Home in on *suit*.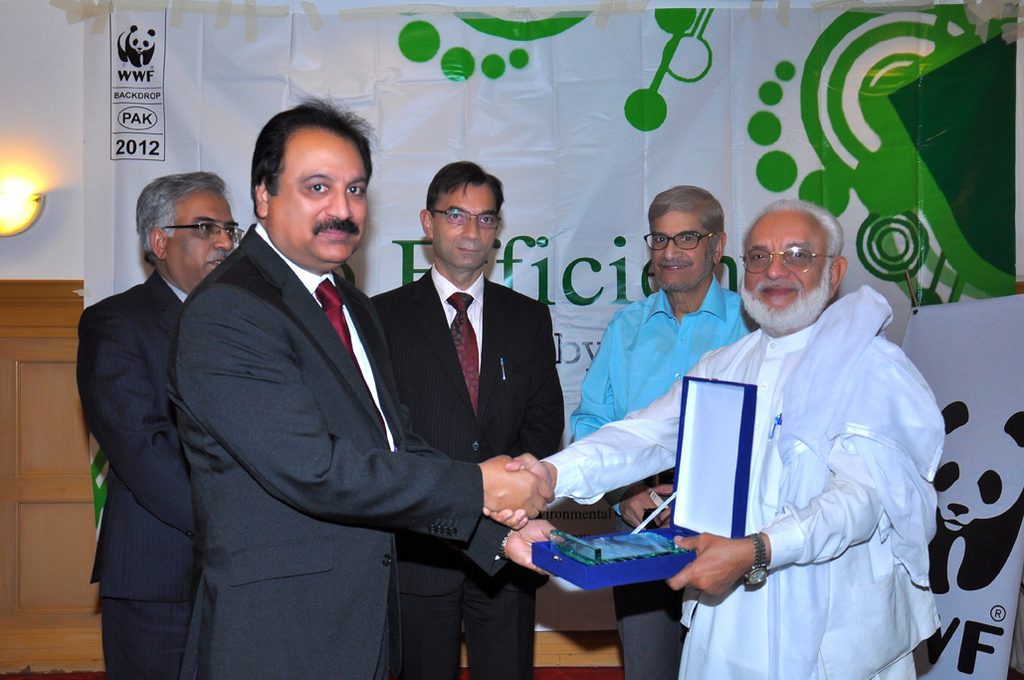
Homed in at bbox=(370, 265, 566, 679).
